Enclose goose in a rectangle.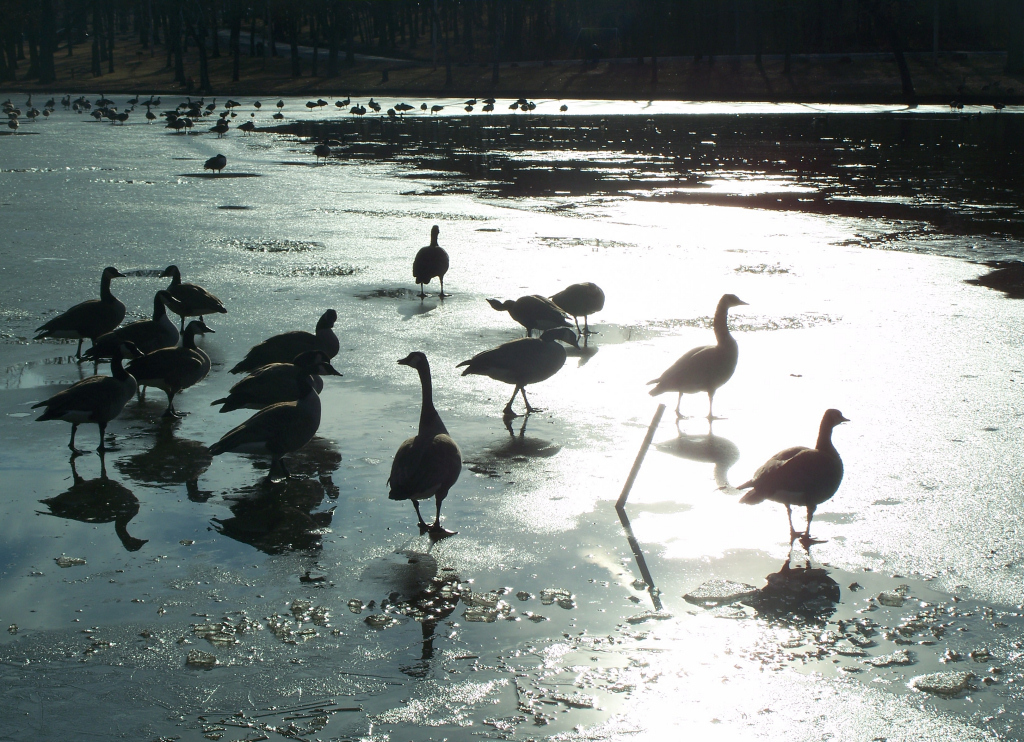
locate(385, 349, 461, 535).
